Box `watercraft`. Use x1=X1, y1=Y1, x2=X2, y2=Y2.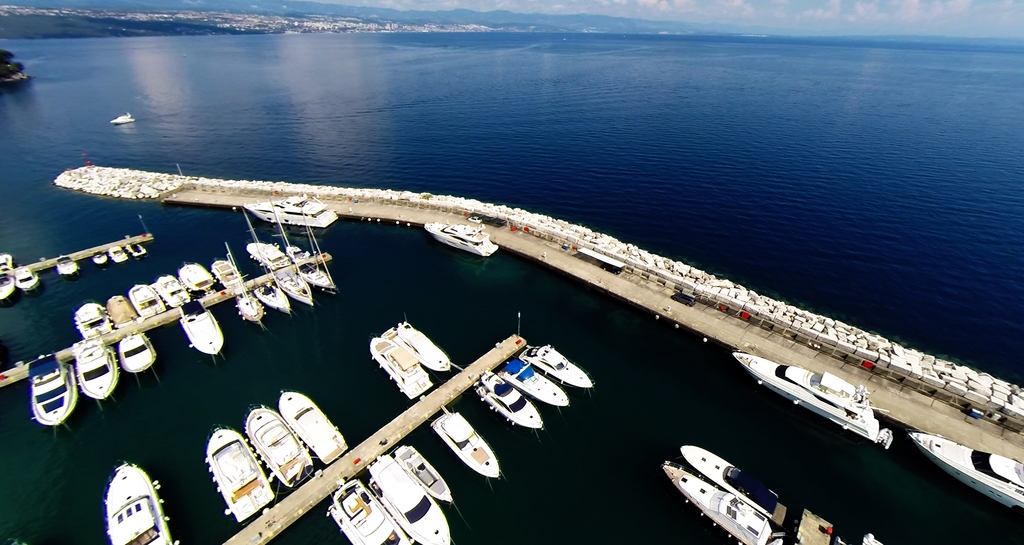
x1=129, y1=241, x2=147, y2=257.
